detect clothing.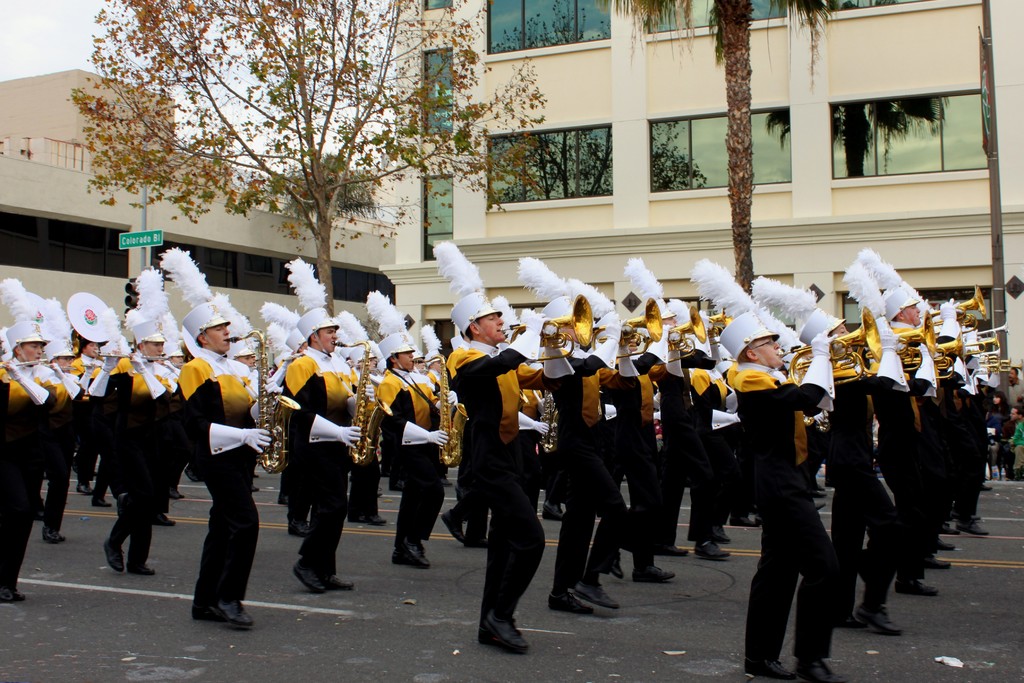
Detected at 618 364 658 561.
